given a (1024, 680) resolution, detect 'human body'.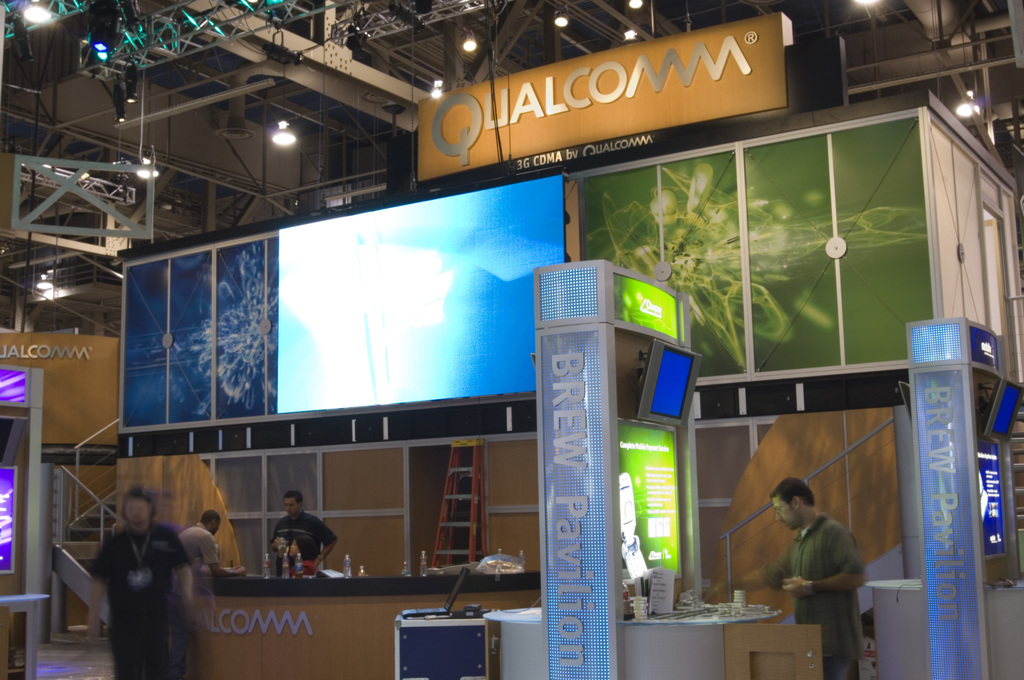
79/480/198/676.
